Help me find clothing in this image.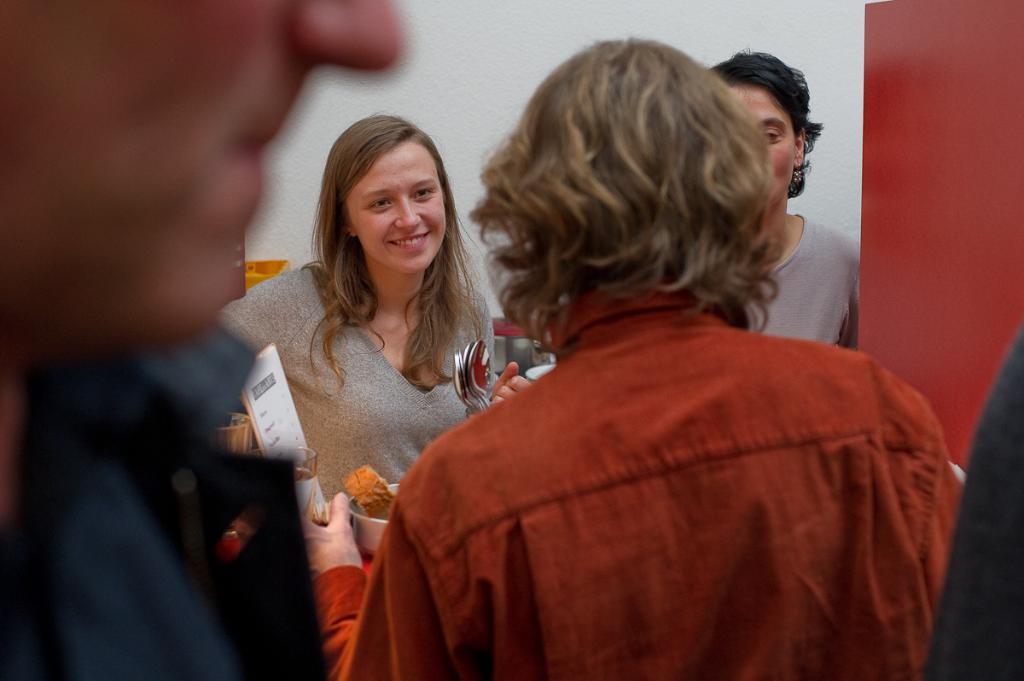
Found it: 329 255 987 680.
